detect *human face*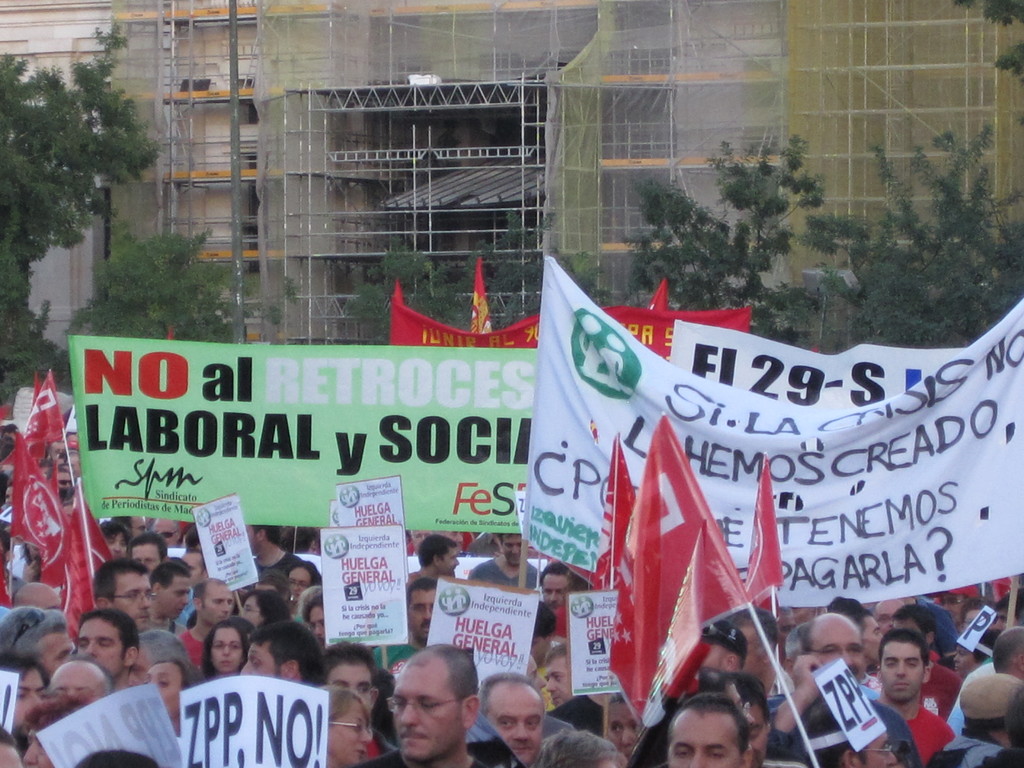
bbox=[144, 660, 181, 719]
